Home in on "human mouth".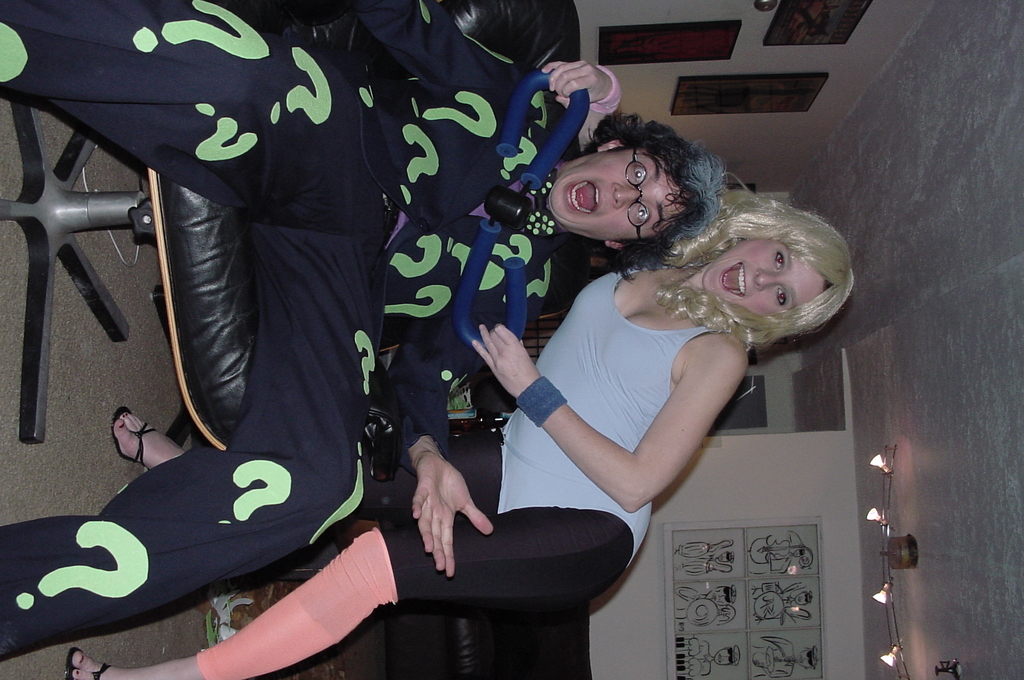
Homed in at 721/263/750/296.
